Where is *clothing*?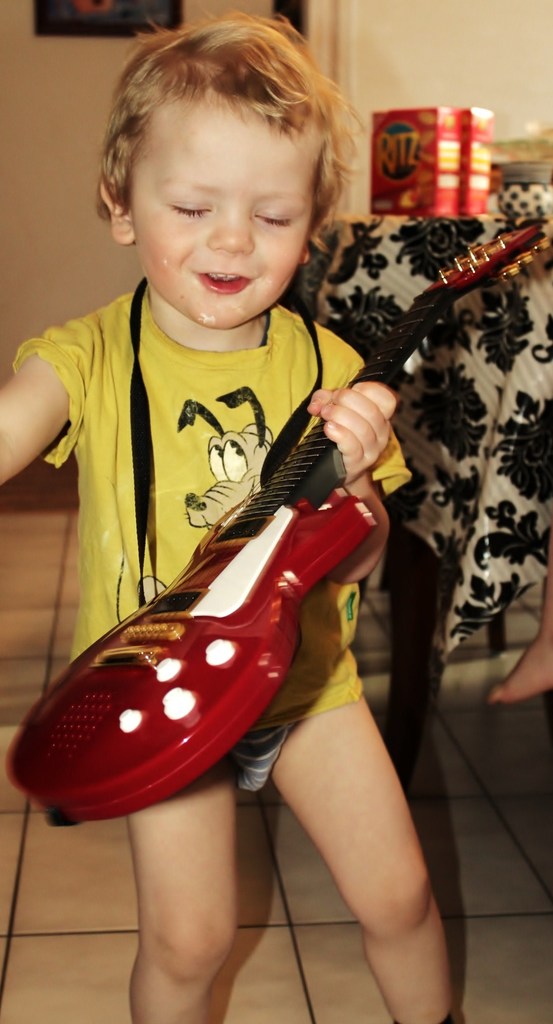
locate(17, 279, 418, 807).
